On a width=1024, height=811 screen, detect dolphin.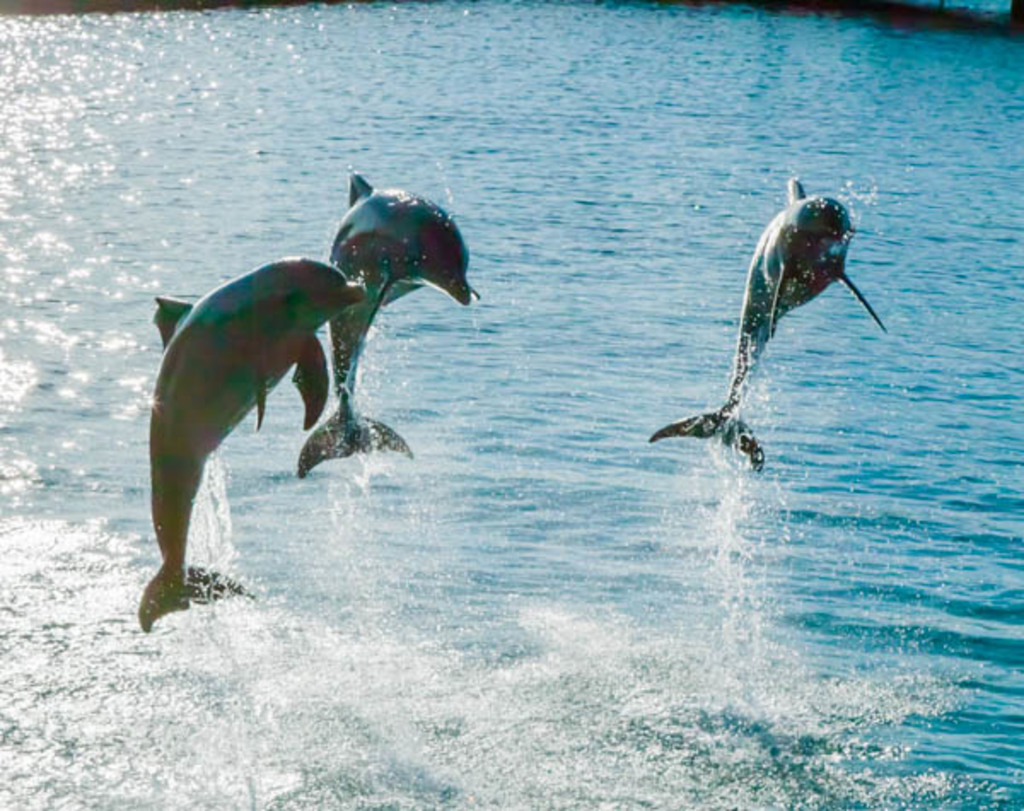
<box>133,249,369,644</box>.
